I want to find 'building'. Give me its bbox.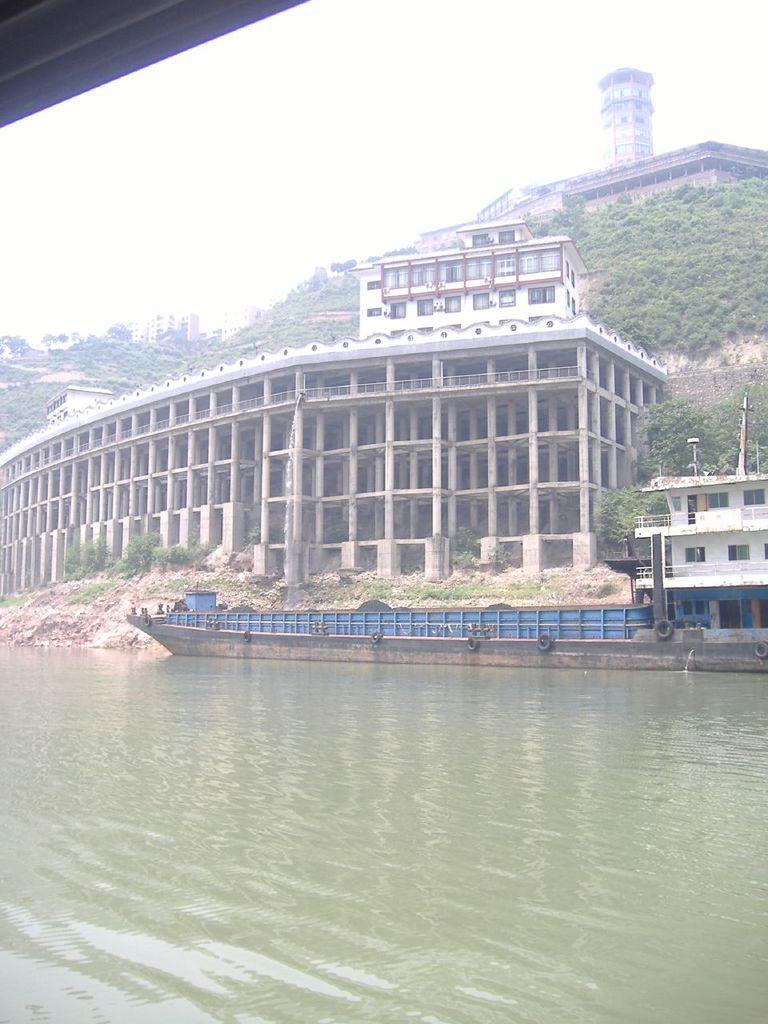
358, 222, 590, 342.
